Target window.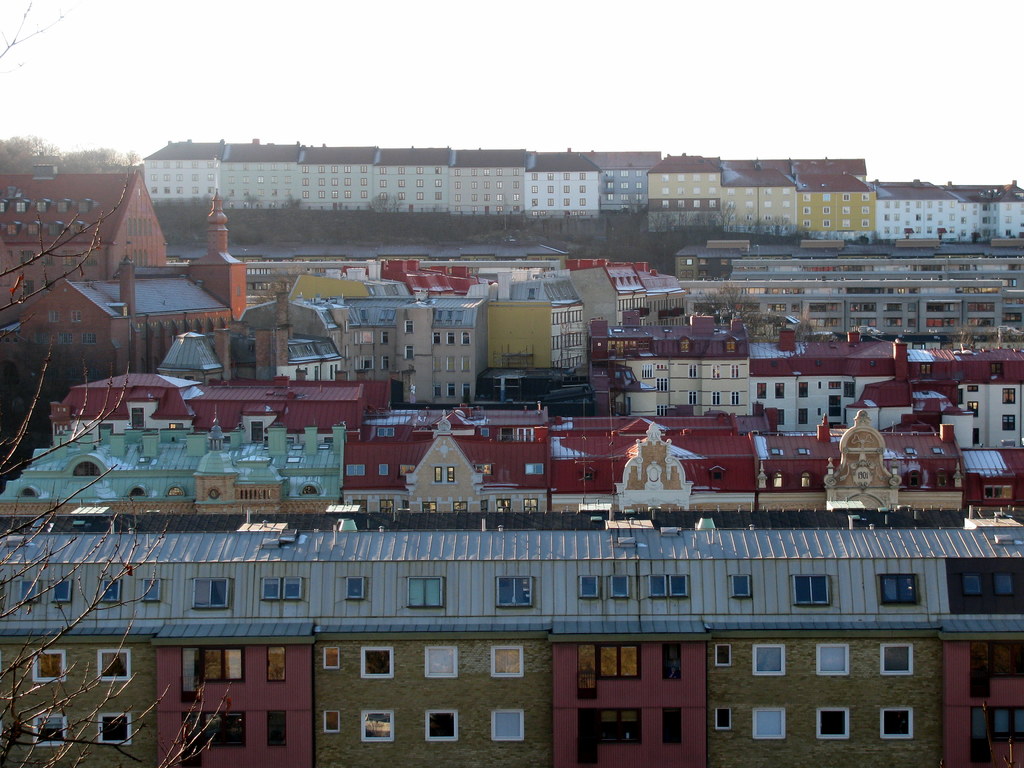
Target region: <bbox>319, 711, 341, 733</bbox>.
